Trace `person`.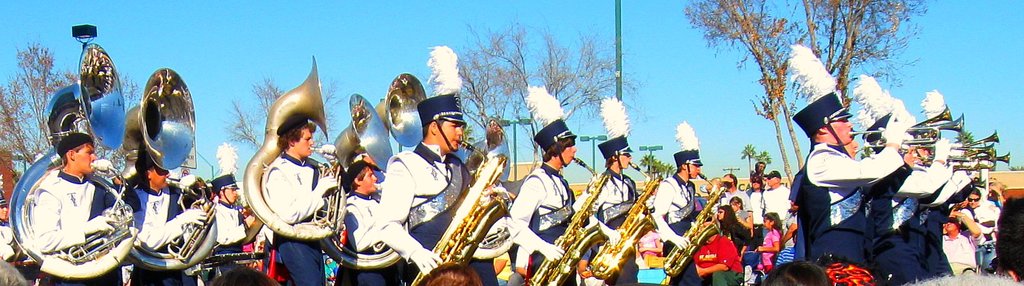
Traced to <region>198, 144, 252, 285</region>.
